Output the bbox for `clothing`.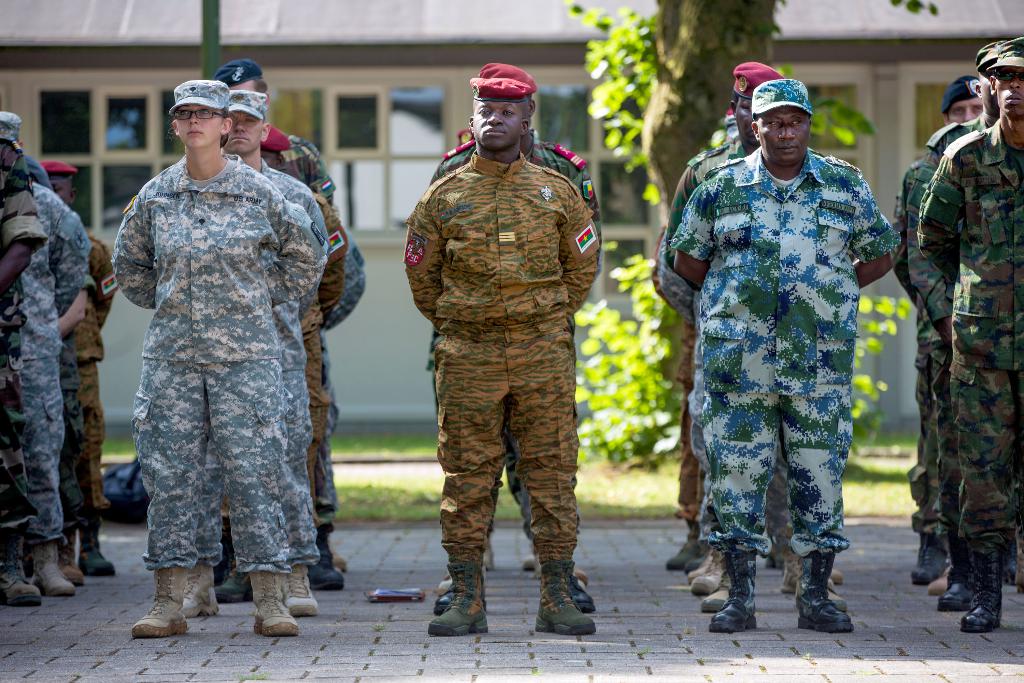
box(673, 102, 904, 607).
